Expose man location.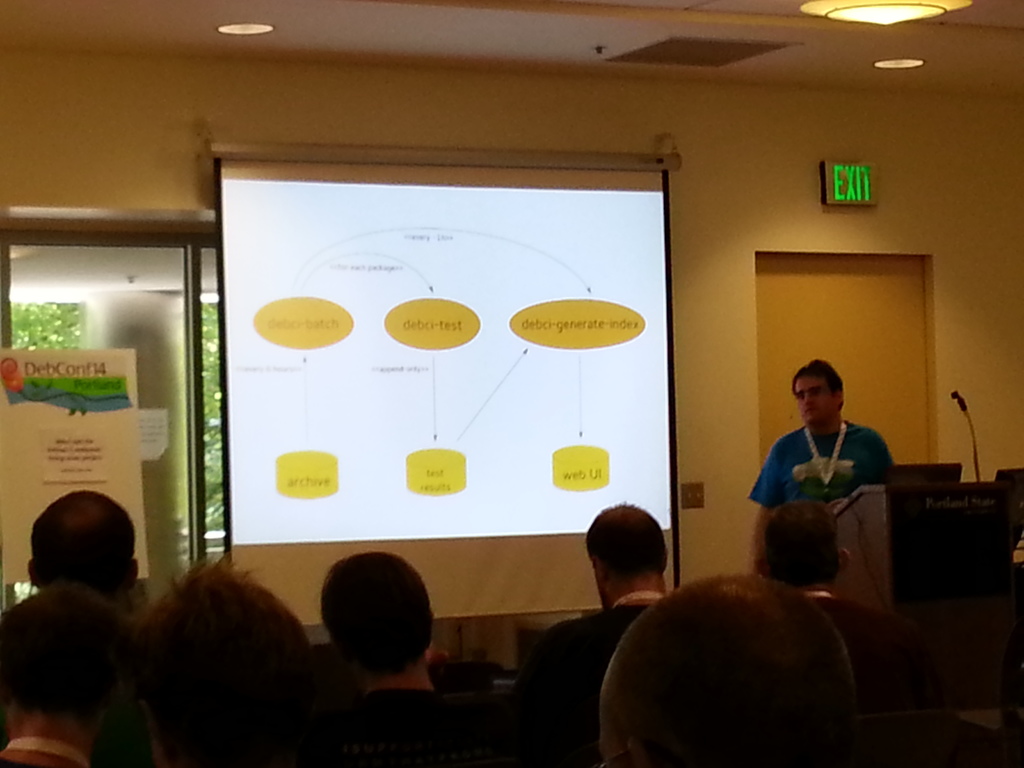
Exposed at 28,488,139,609.
